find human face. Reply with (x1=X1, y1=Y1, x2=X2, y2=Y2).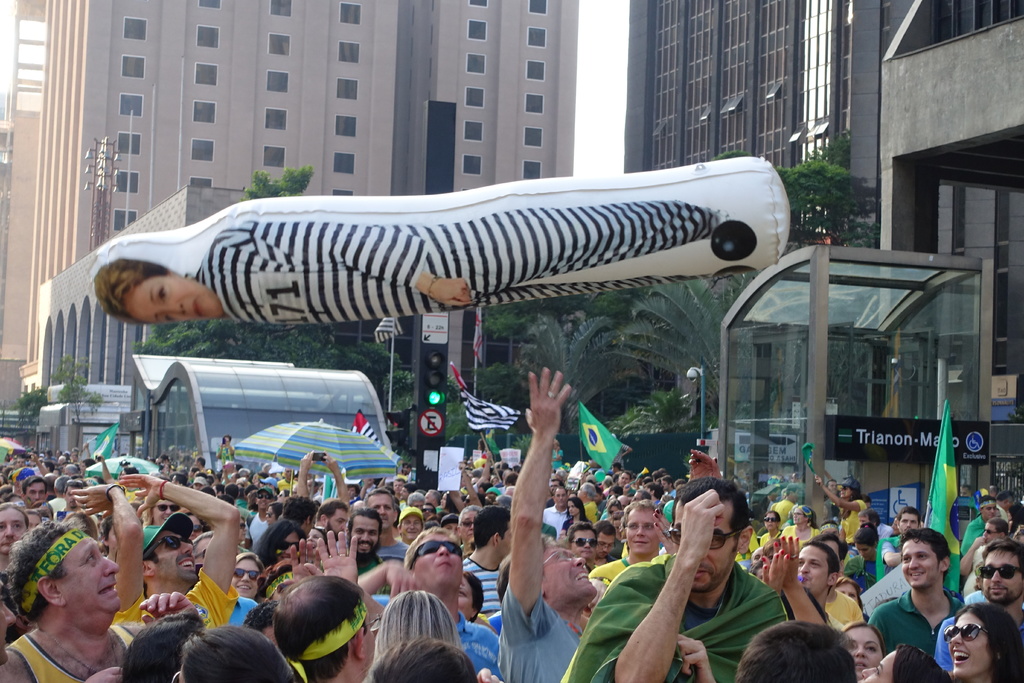
(x1=890, y1=516, x2=899, y2=535).
